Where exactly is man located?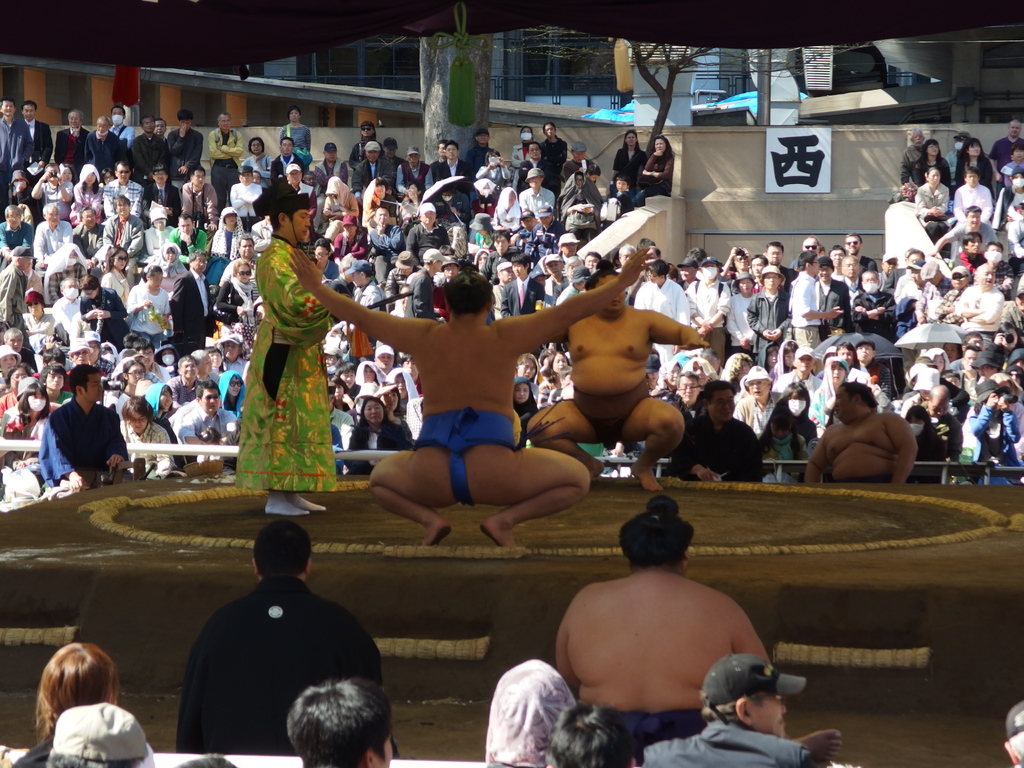
Its bounding box is (left=0, top=244, right=34, bottom=325).
